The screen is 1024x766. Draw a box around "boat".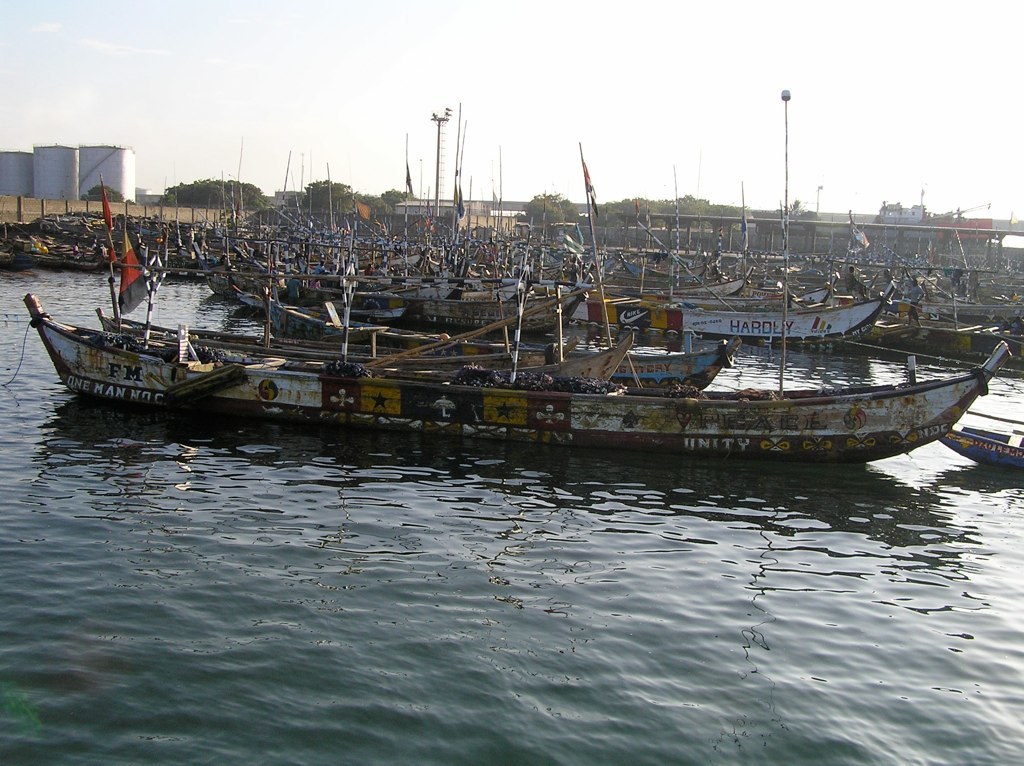
BBox(27, 289, 1008, 457).
